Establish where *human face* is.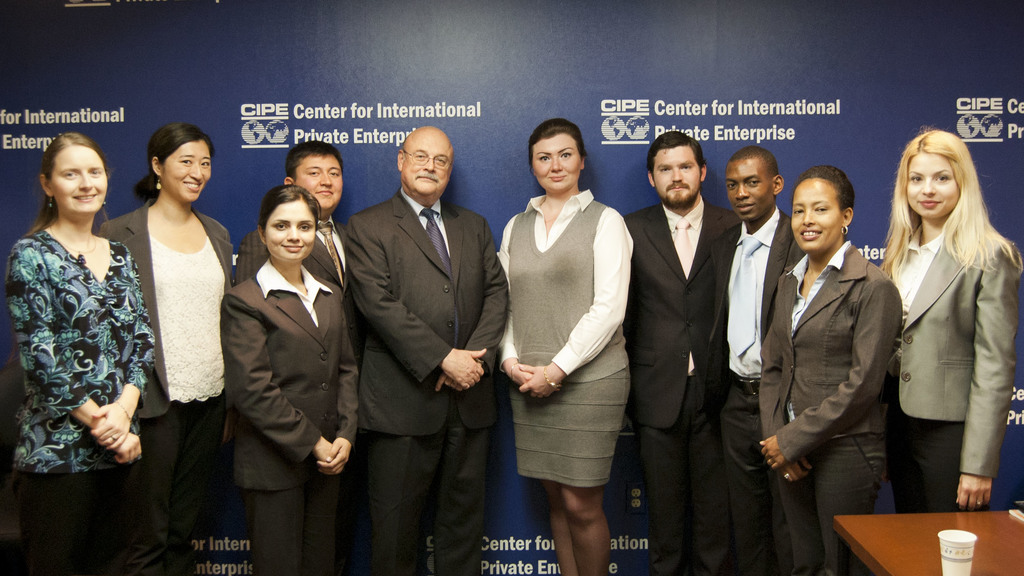
Established at bbox(529, 136, 586, 195).
